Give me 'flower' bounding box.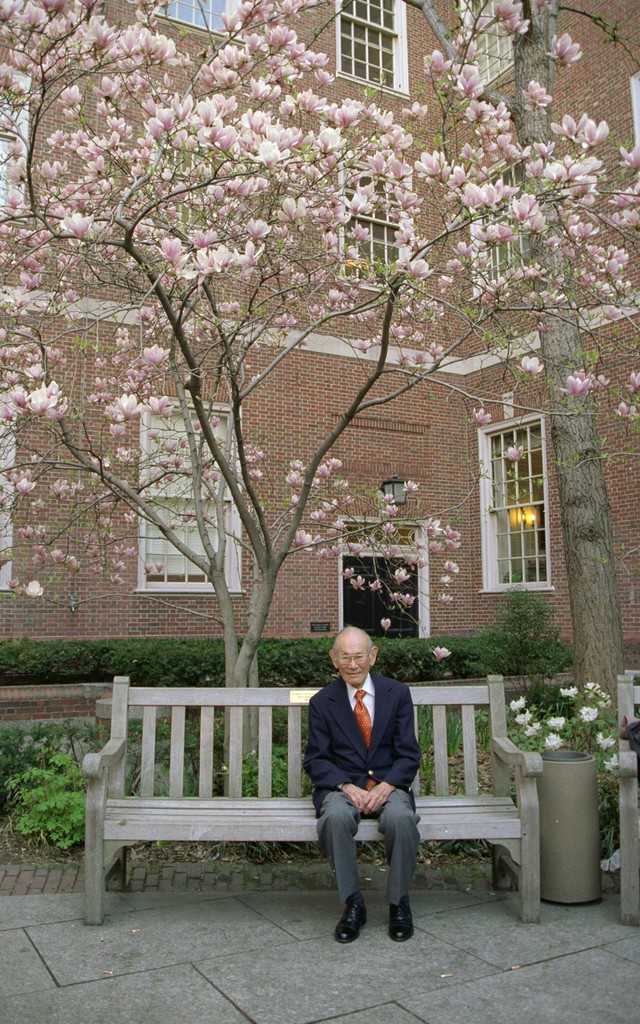
(x1=559, y1=686, x2=580, y2=700).
